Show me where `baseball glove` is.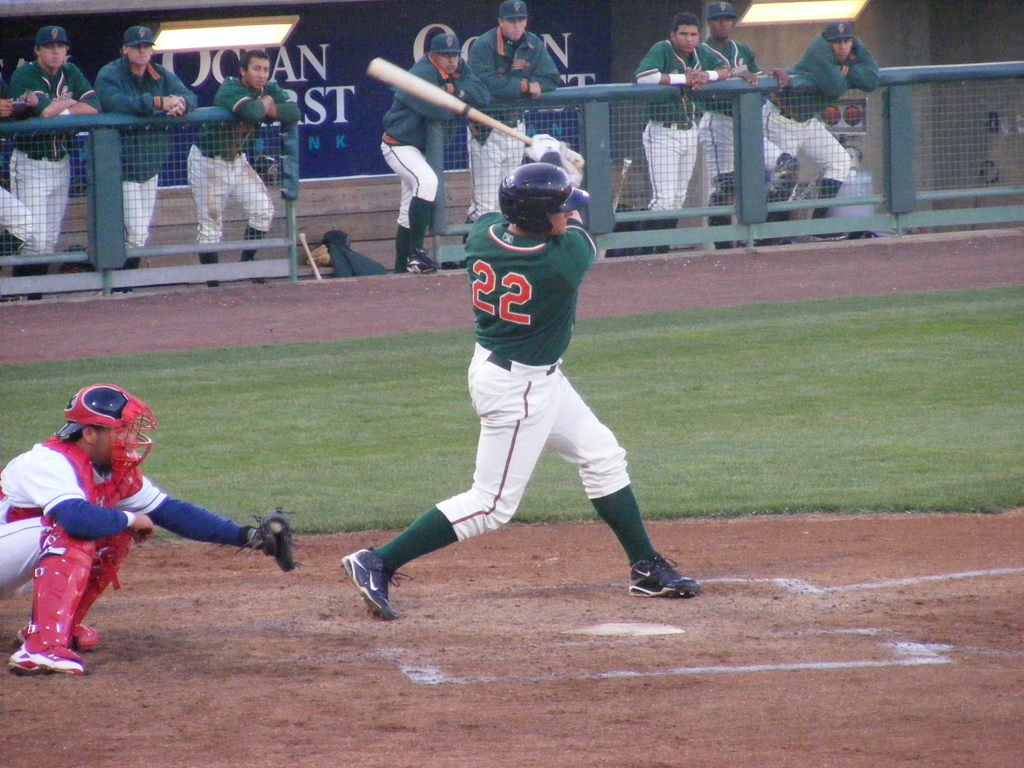
`baseball glove` is at [x1=523, y1=132, x2=565, y2=195].
